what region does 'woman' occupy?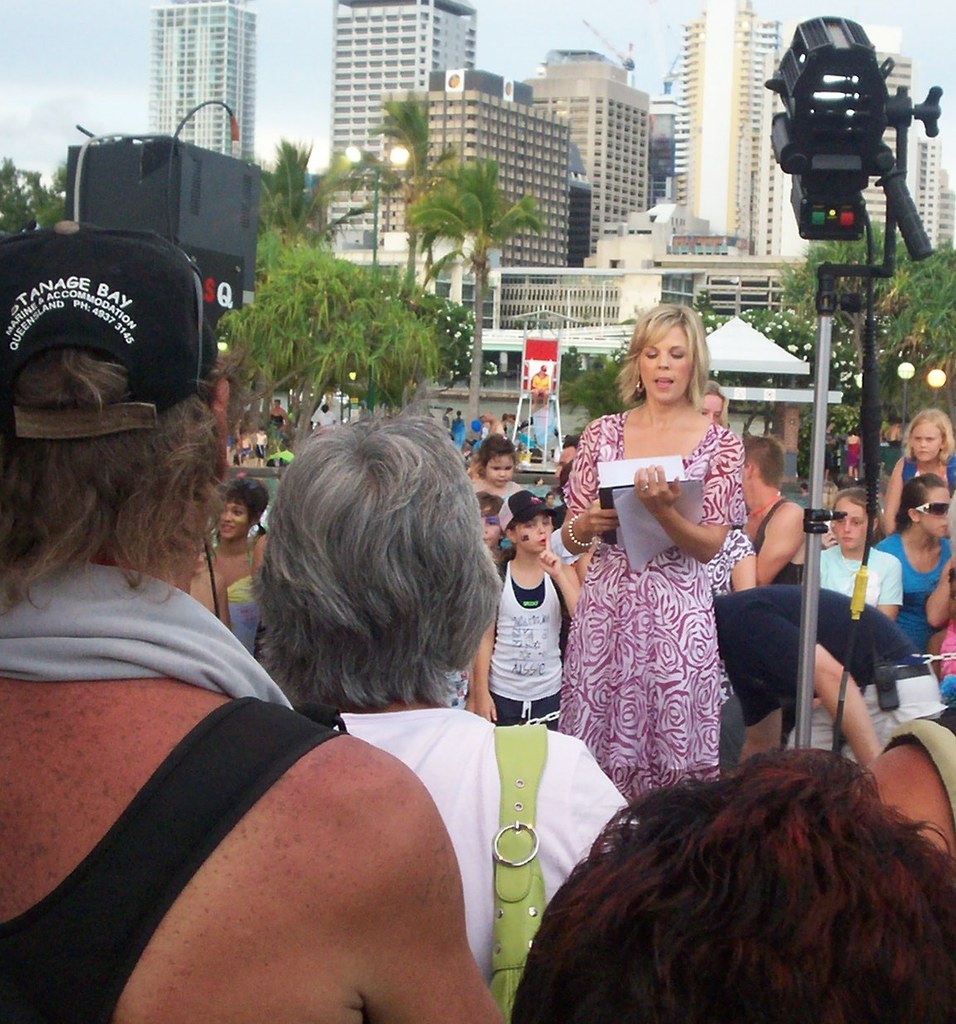
880,468,954,641.
